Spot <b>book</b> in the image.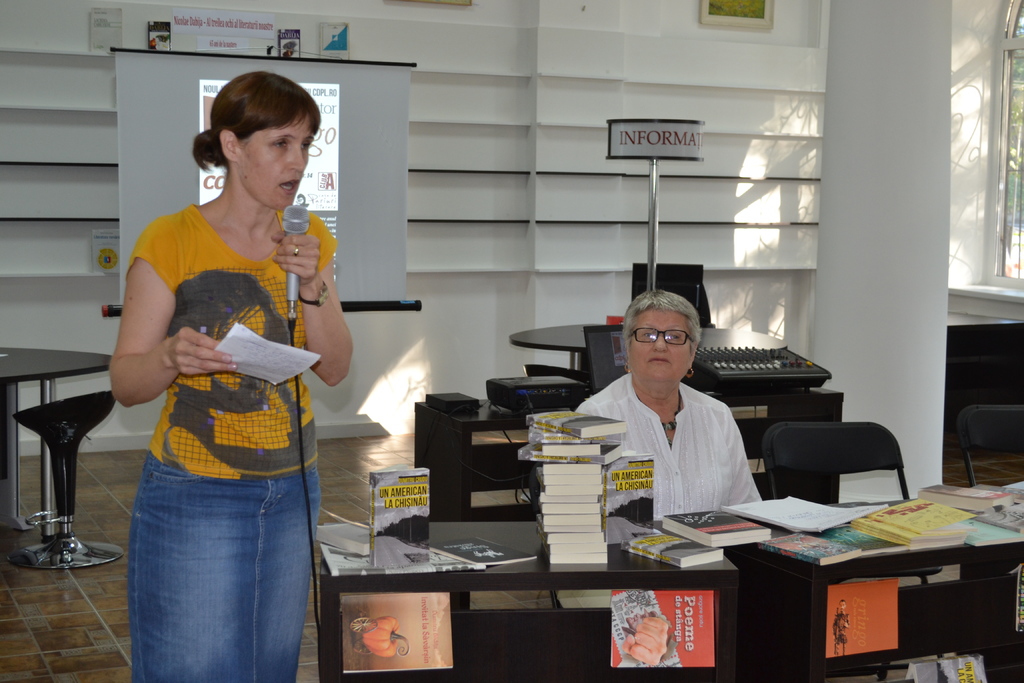
<b>book</b> found at bbox=(808, 523, 904, 553).
